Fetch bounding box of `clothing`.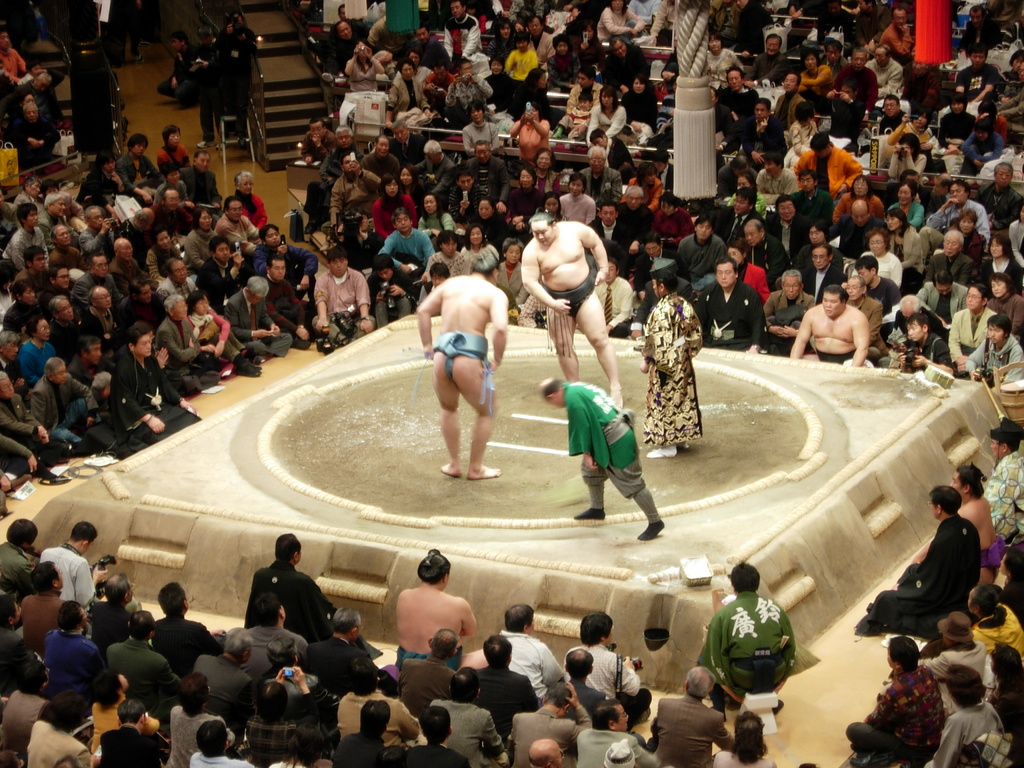
Bbox: 0 538 33 598.
